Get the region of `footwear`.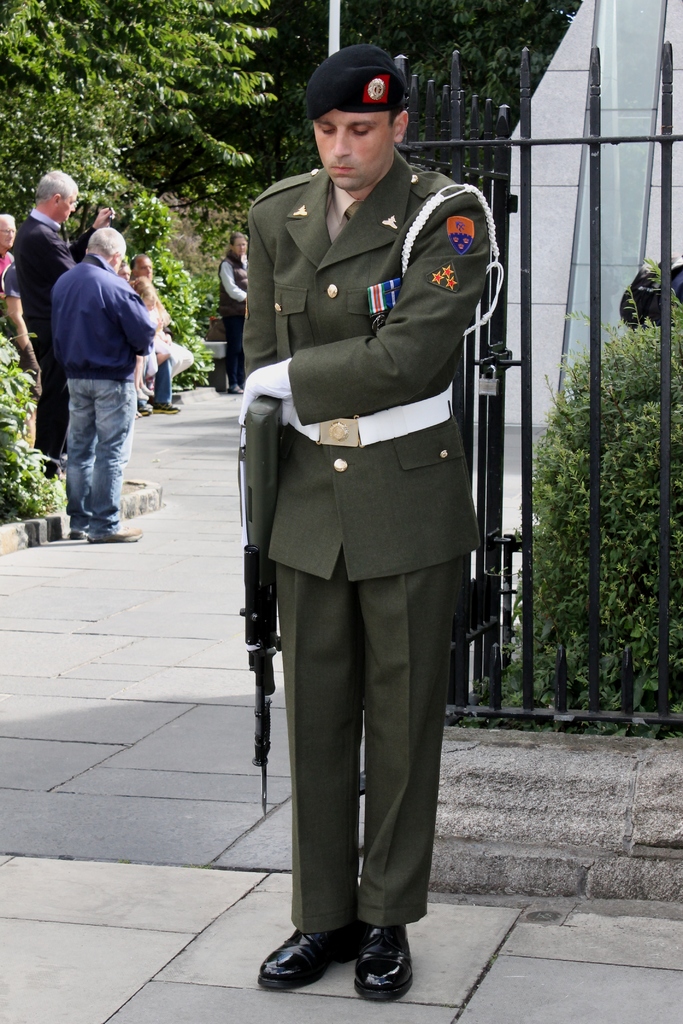
[135,409,140,417].
